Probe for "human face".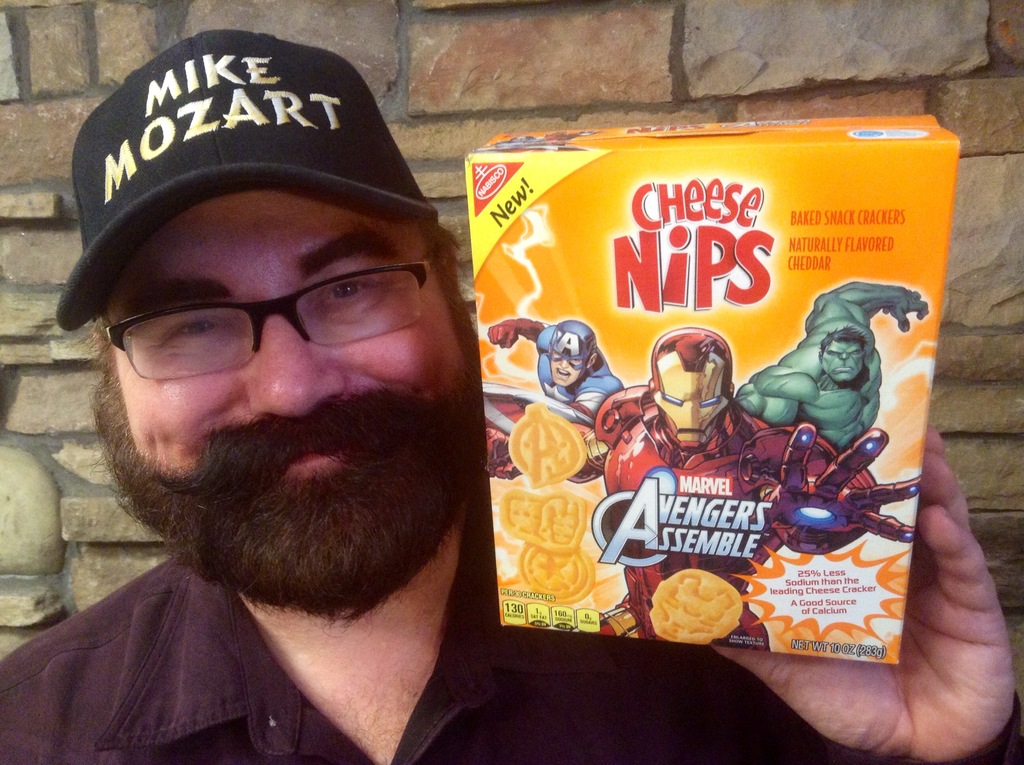
Probe result: 662 373 729 448.
